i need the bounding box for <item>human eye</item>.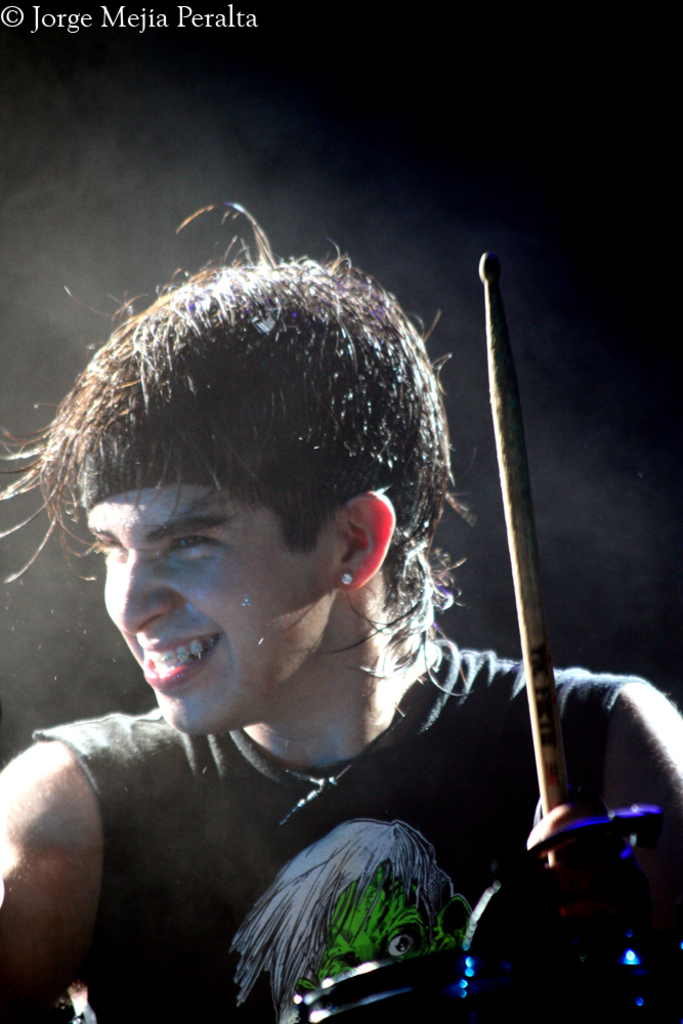
Here it is: rect(91, 540, 125, 565).
